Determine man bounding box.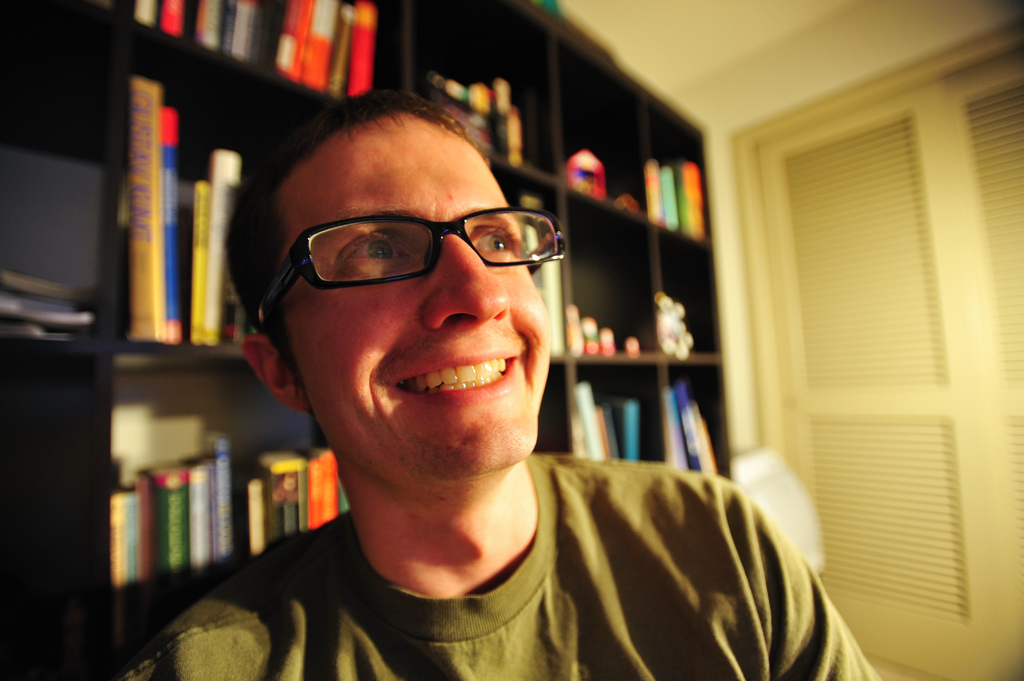
Determined: select_region(110, 77, 883, 680).
